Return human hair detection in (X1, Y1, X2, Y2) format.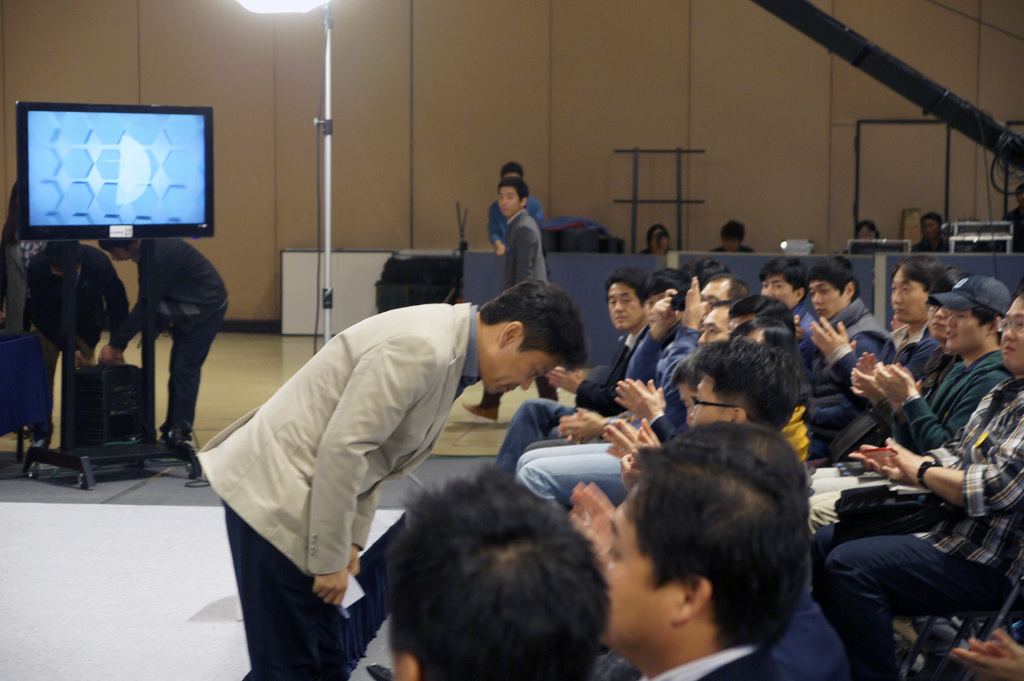
(696, 256, 726, 286).
